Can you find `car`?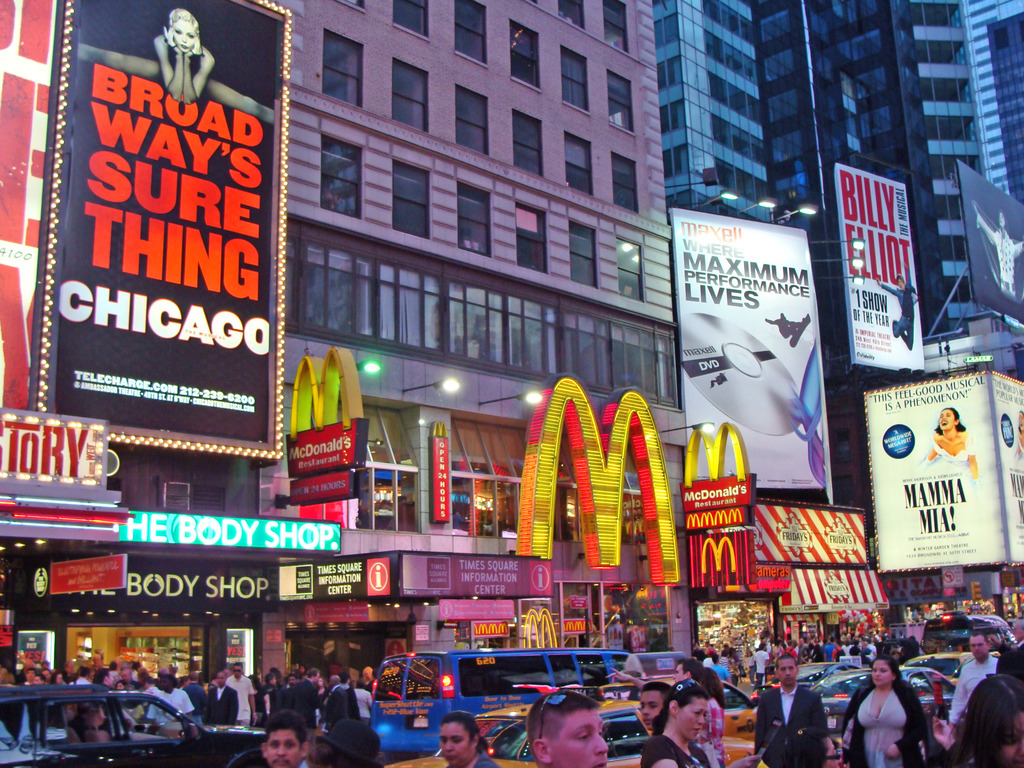
Yes, bounding box: bbox=(381, 701, 535, 767).
